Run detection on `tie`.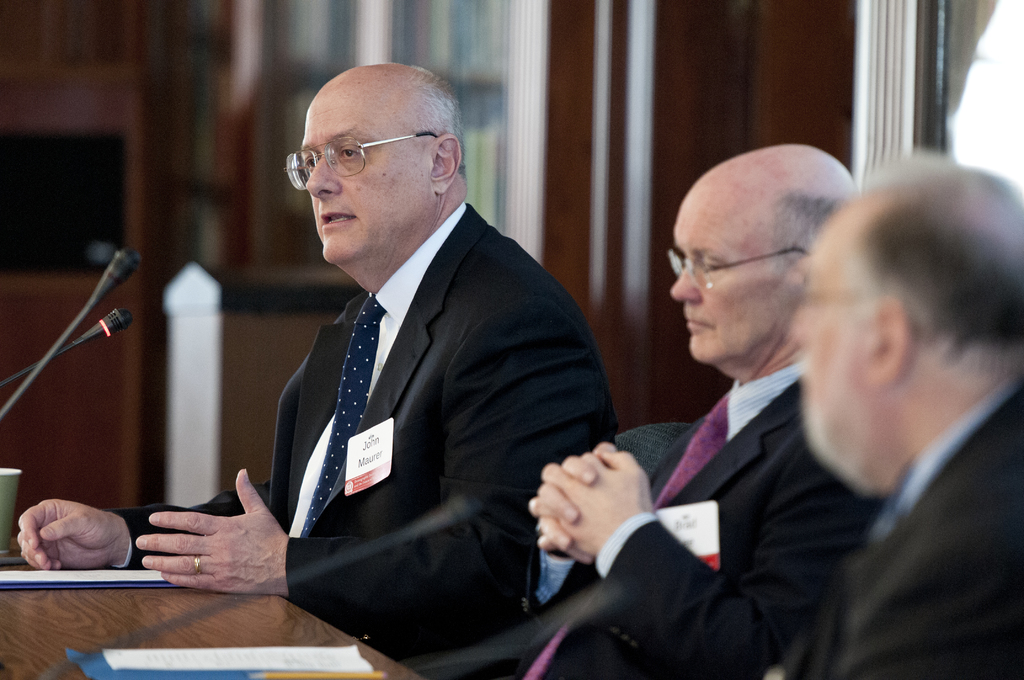
Result: select_region(521, 399, 731, 679).
